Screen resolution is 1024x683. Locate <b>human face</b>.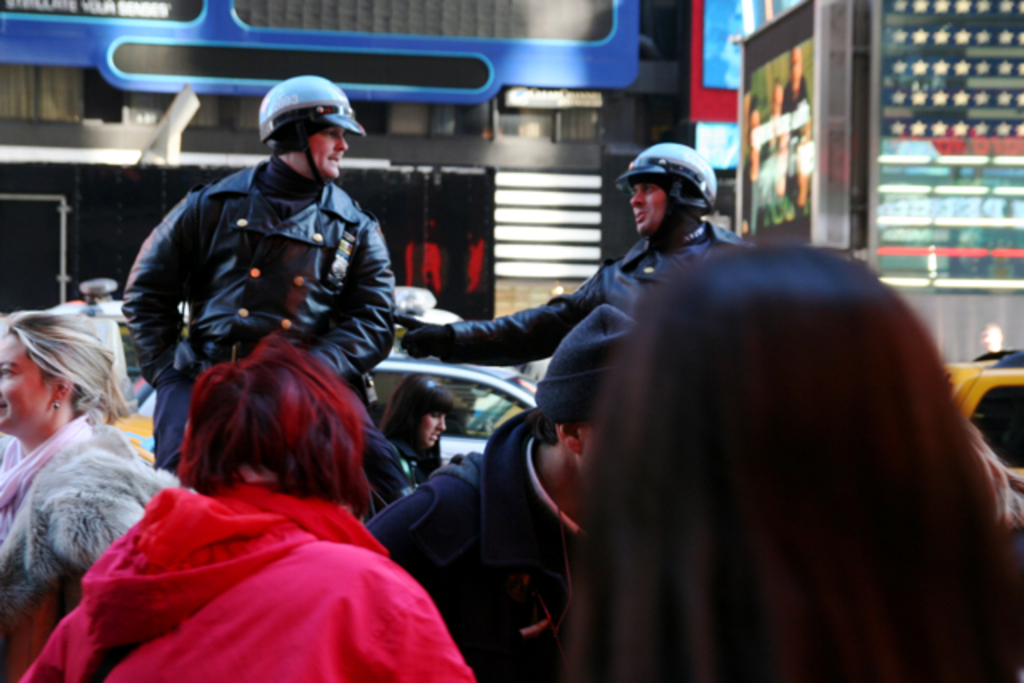
l=0, t=328, r=53, b=435.
